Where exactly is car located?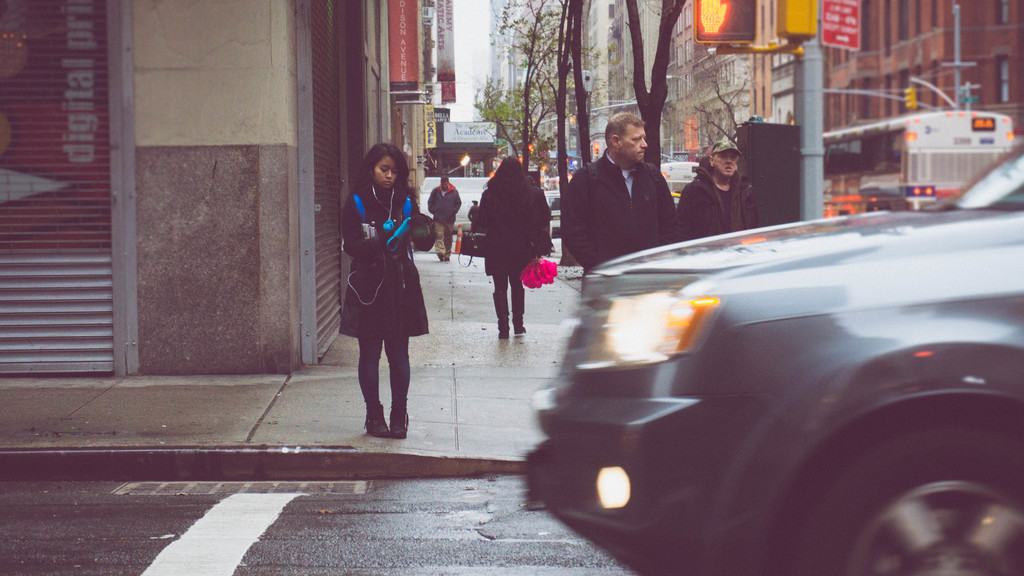
Its bounding box is (545, 190, 557, 193).
